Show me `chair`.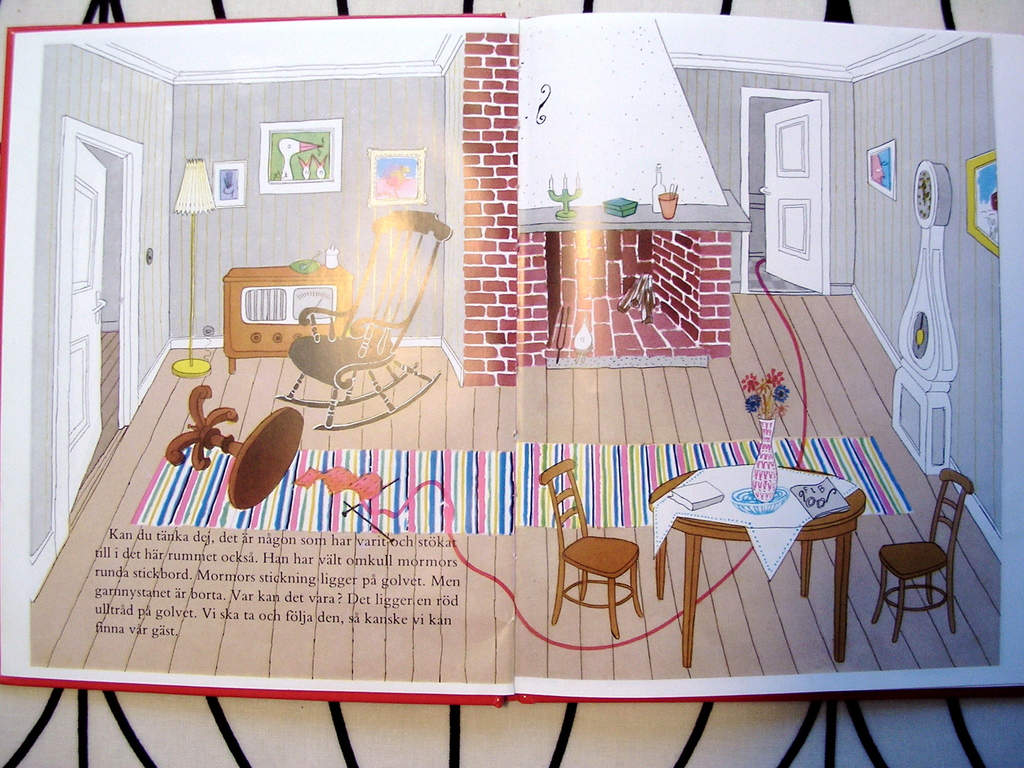
`chair` is here: (535, 458, 646, 639).
